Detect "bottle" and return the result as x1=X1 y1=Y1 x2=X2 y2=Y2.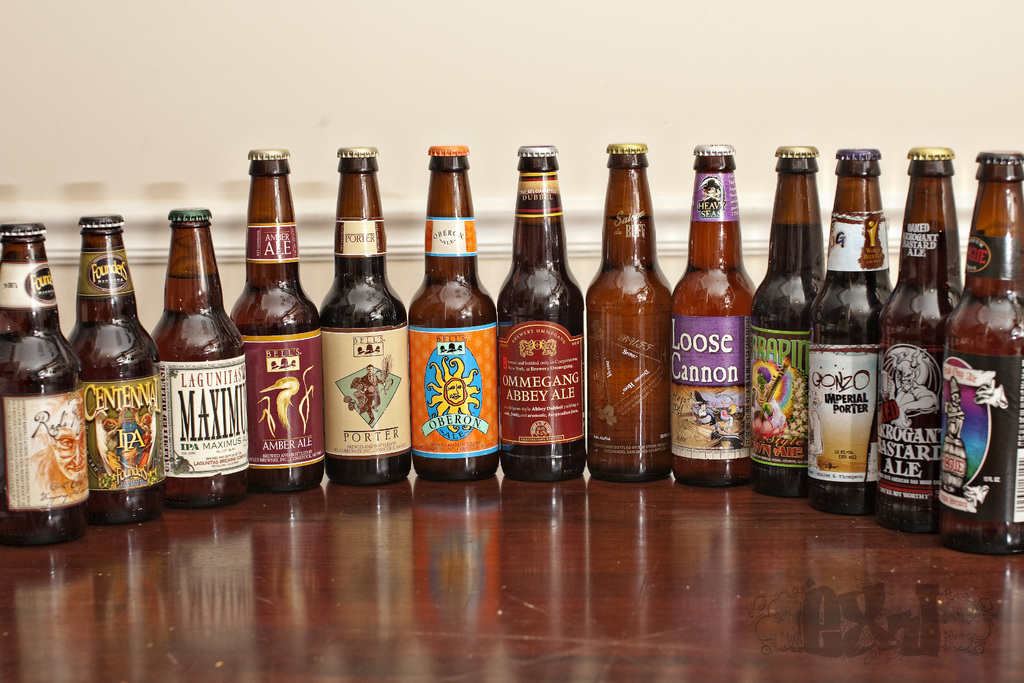
x1=497 y1=142 x2=590 y2=478.
